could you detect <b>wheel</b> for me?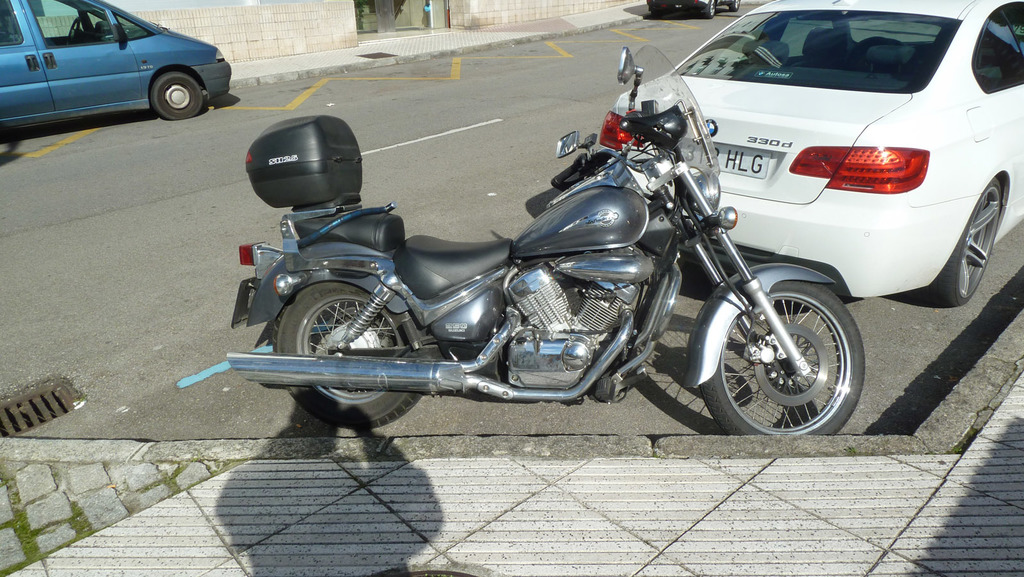
Detection result: [908, 176, 1001, 306].
